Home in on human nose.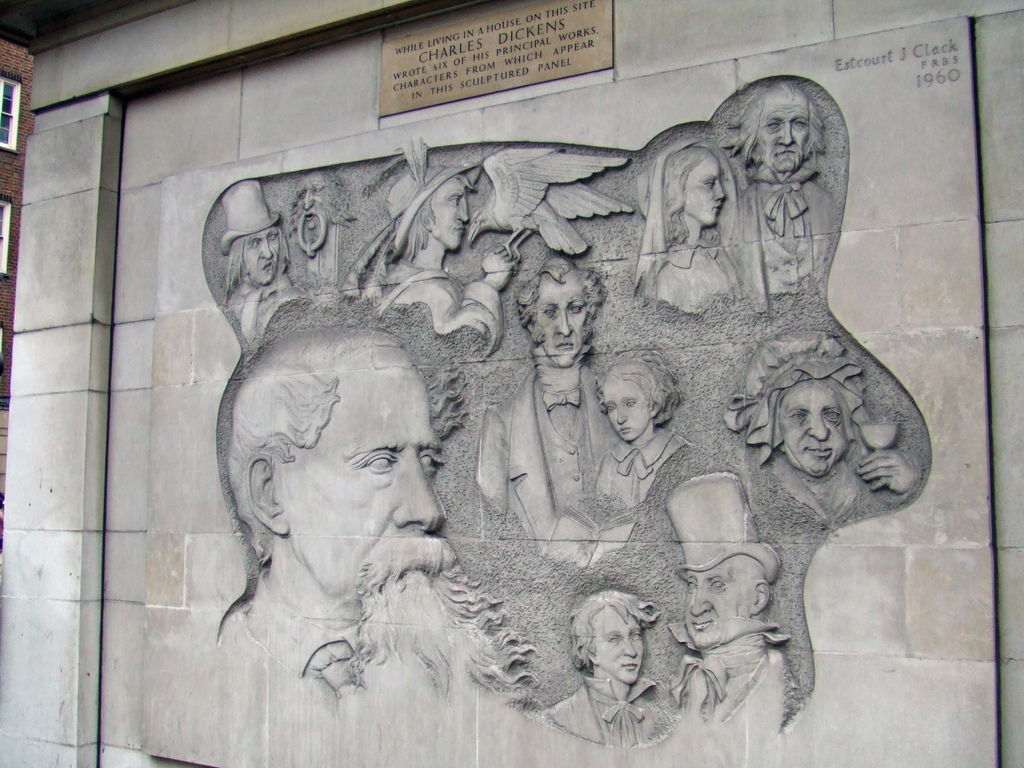
Homed in at {"left": 392, "top": 450, "right": 445, "bottom": 534}.
